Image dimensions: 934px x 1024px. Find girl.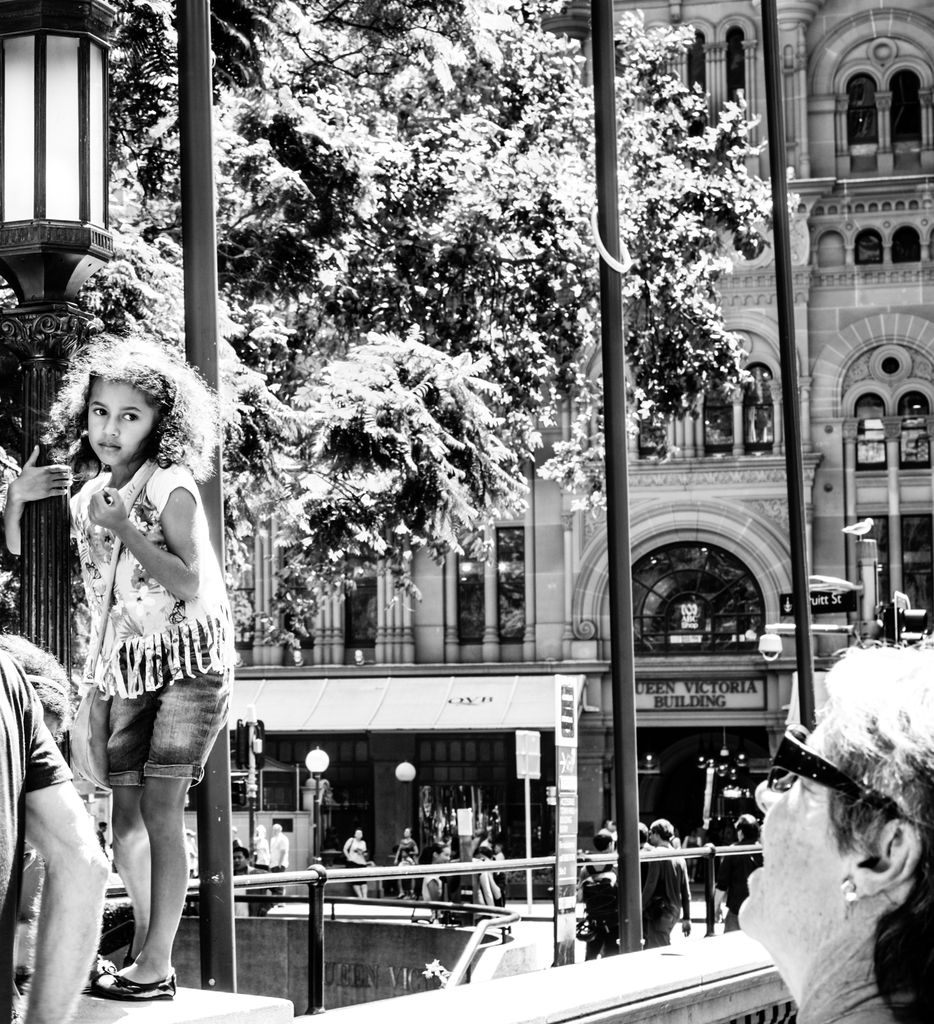
[left=34, top=340, right=232, bottom=1000].
